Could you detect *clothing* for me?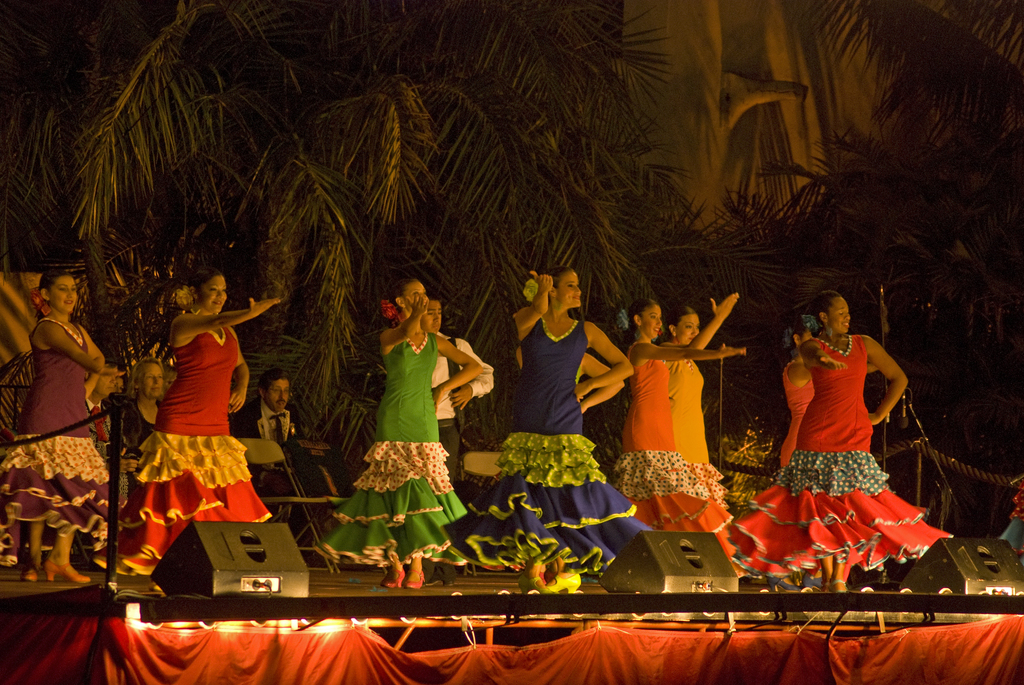
Detection result: (728,332,953,588).
